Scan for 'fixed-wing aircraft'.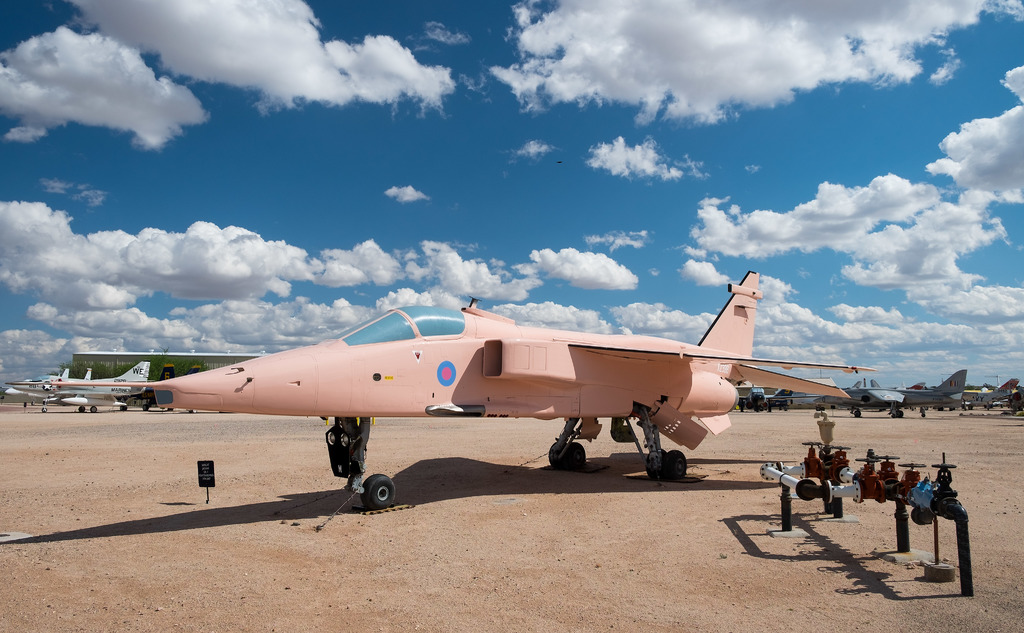
Scan result: [11, 361, 93, 407].
